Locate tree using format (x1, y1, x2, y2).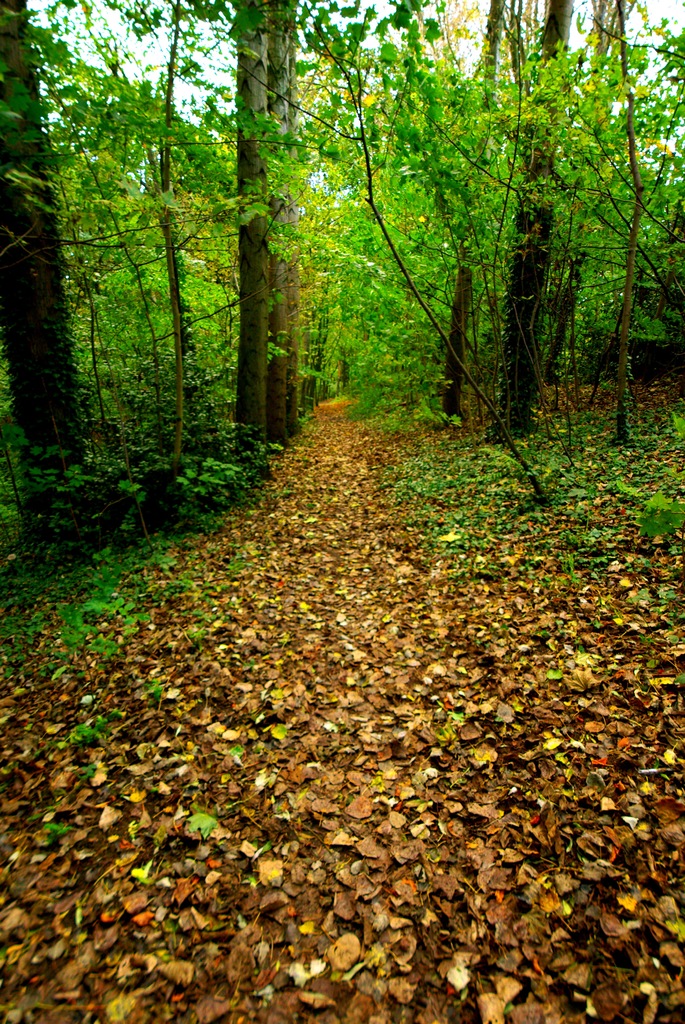
(501, 0, 589, 452).
